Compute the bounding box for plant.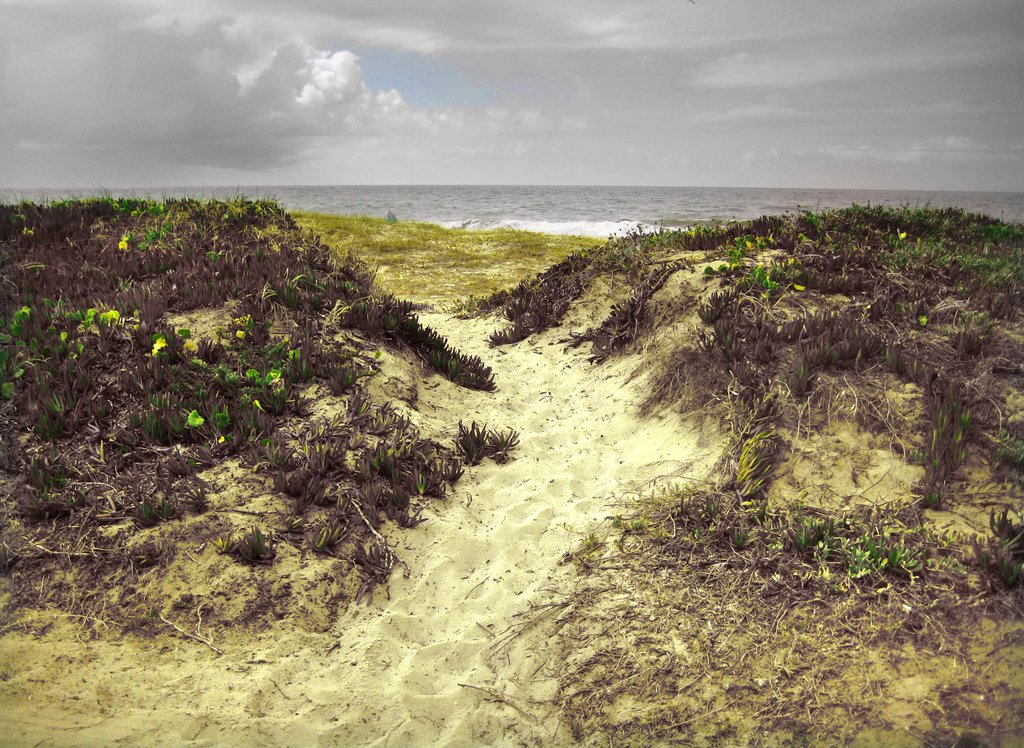
x1=134, y1=496, x2=167, y2=532.
